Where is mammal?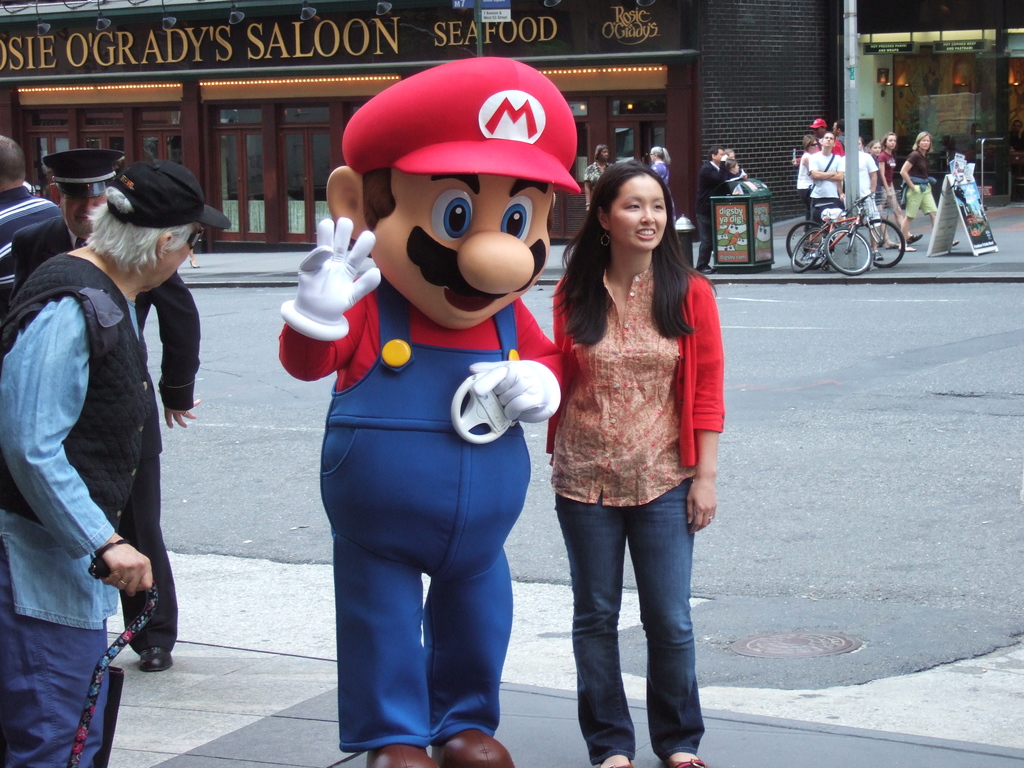
left=690, top=147, right=730, bottom=271.
